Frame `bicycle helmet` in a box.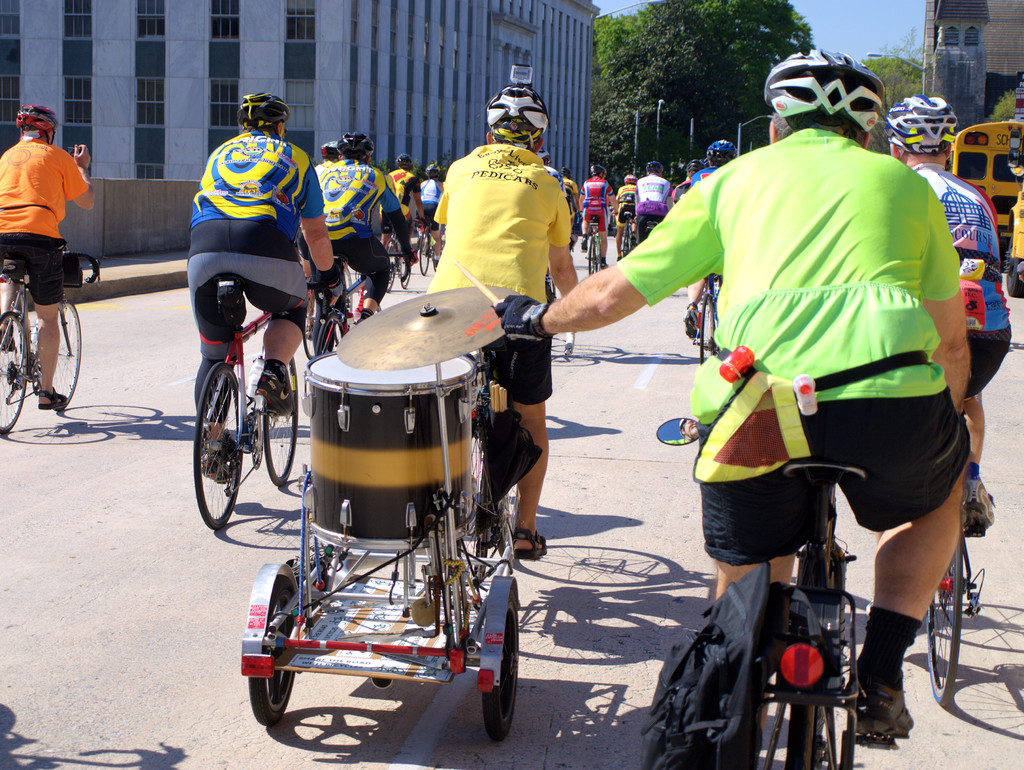
bbox=[490, 81, 547, 152].
